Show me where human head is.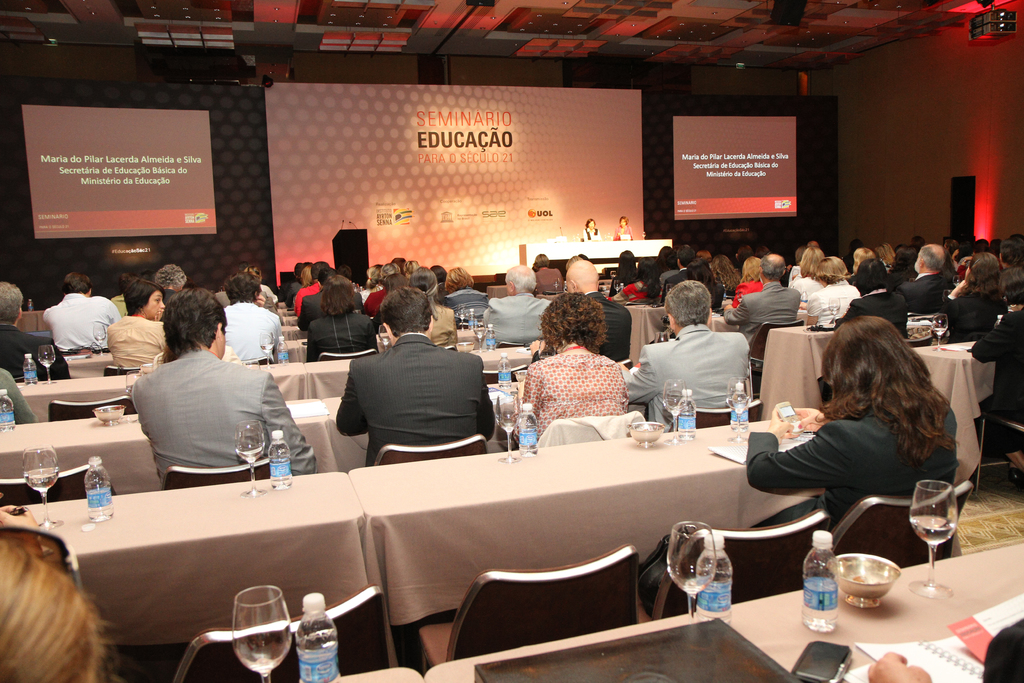
human head is at 565:260:599:293.
